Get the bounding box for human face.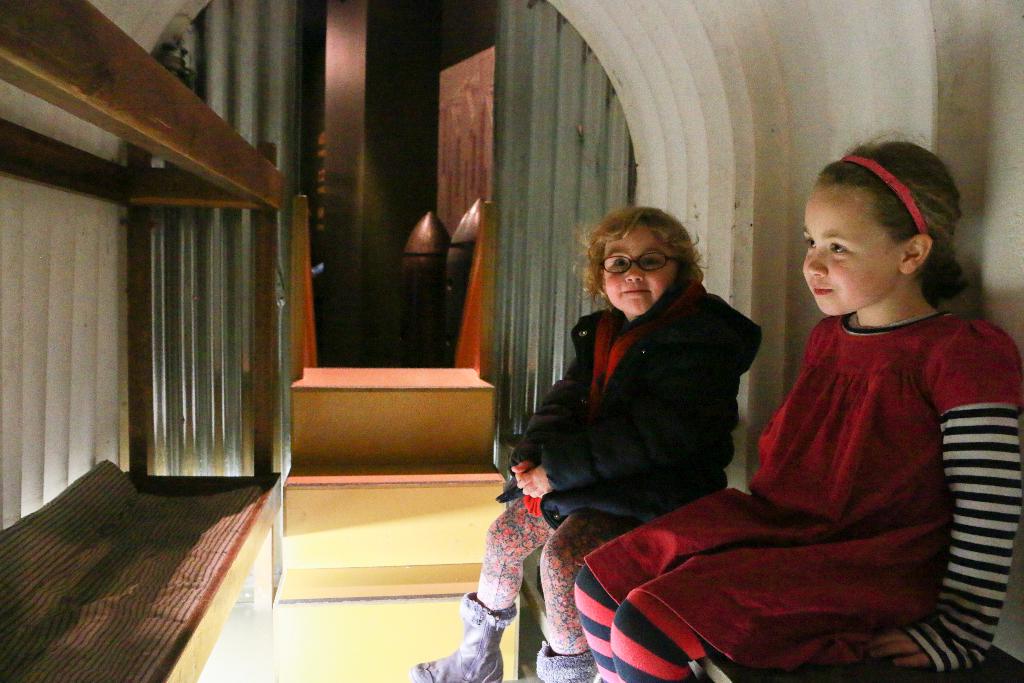
{"x1": 603, "y1": 224, "x2": 678, "y2": 320}.
